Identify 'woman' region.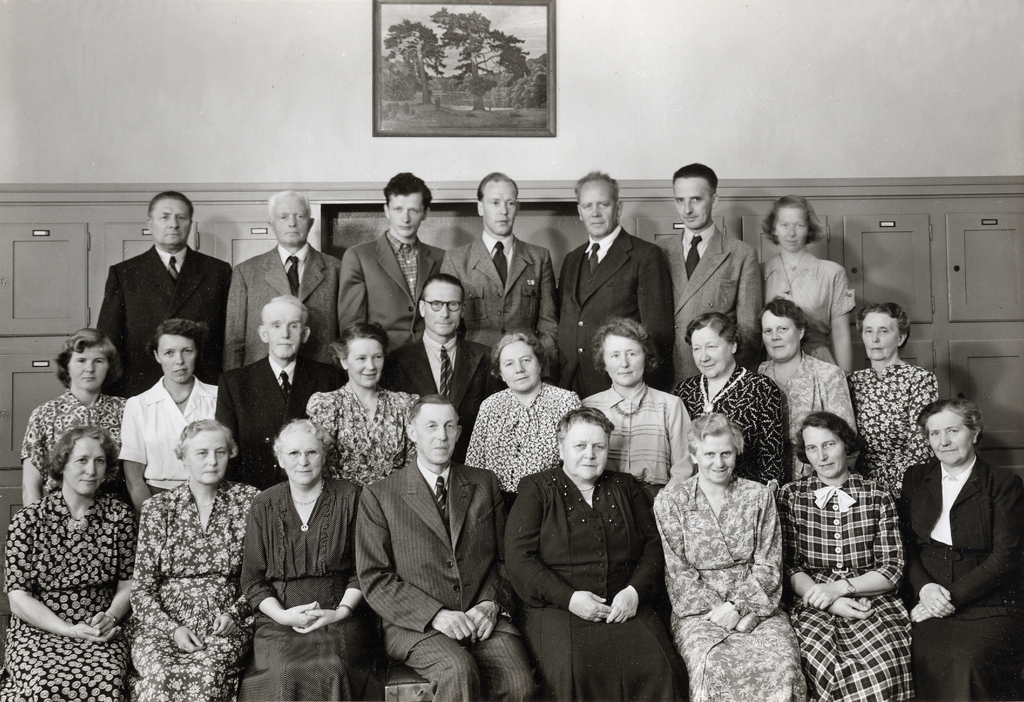
Region: <bbox>653, 391, 810, 693</bbox>.
